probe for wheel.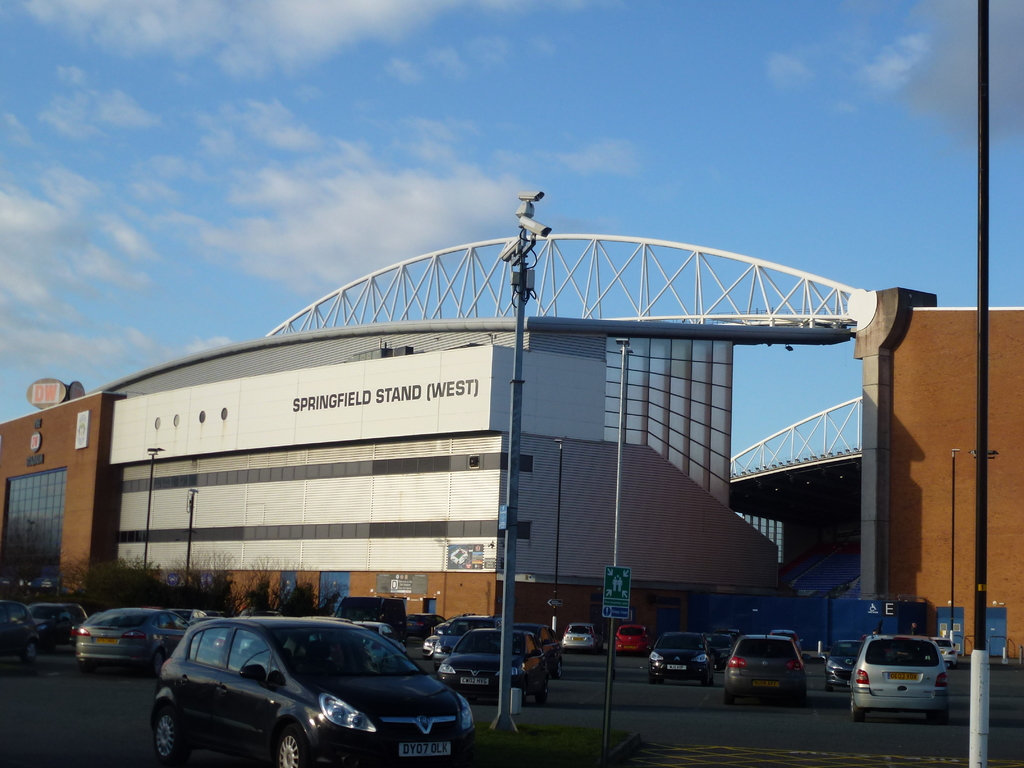
Probe result: crop(847, 695, 870, 715).
